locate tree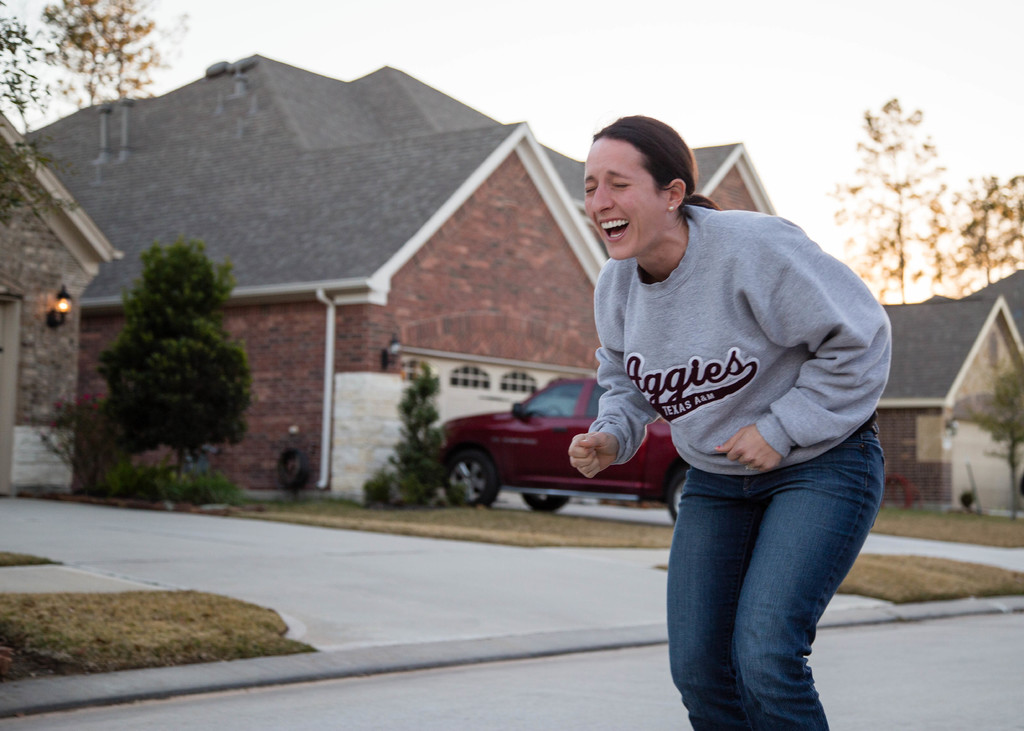
pyautogui.locateOnScreen(817, 99, 948, 300)
